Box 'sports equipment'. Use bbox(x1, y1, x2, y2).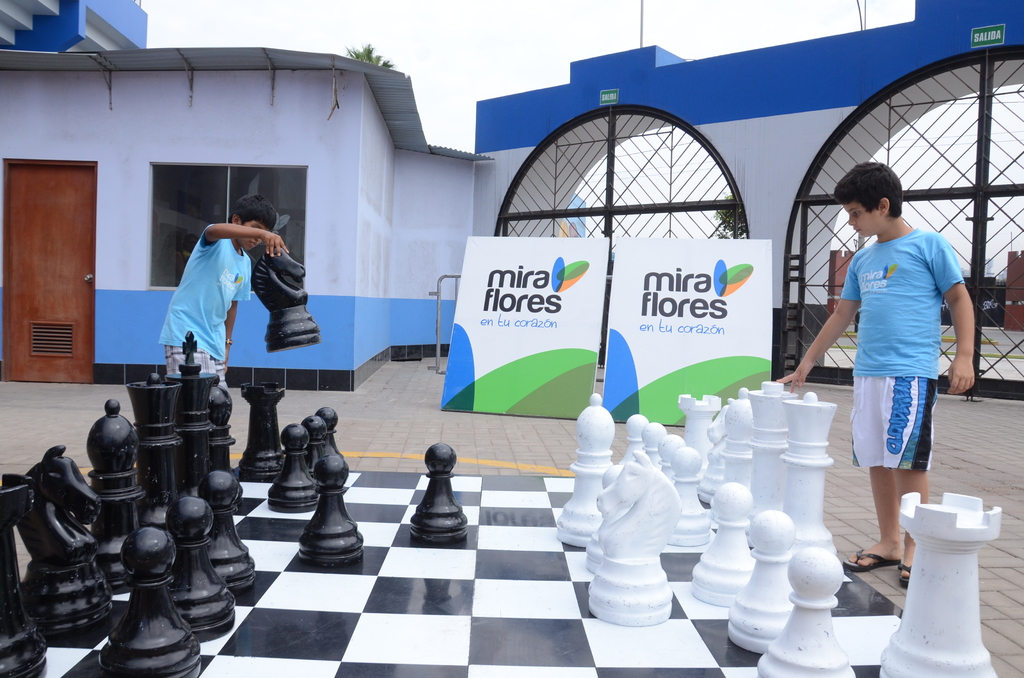
bbox(1, 328, 1001, 677).
